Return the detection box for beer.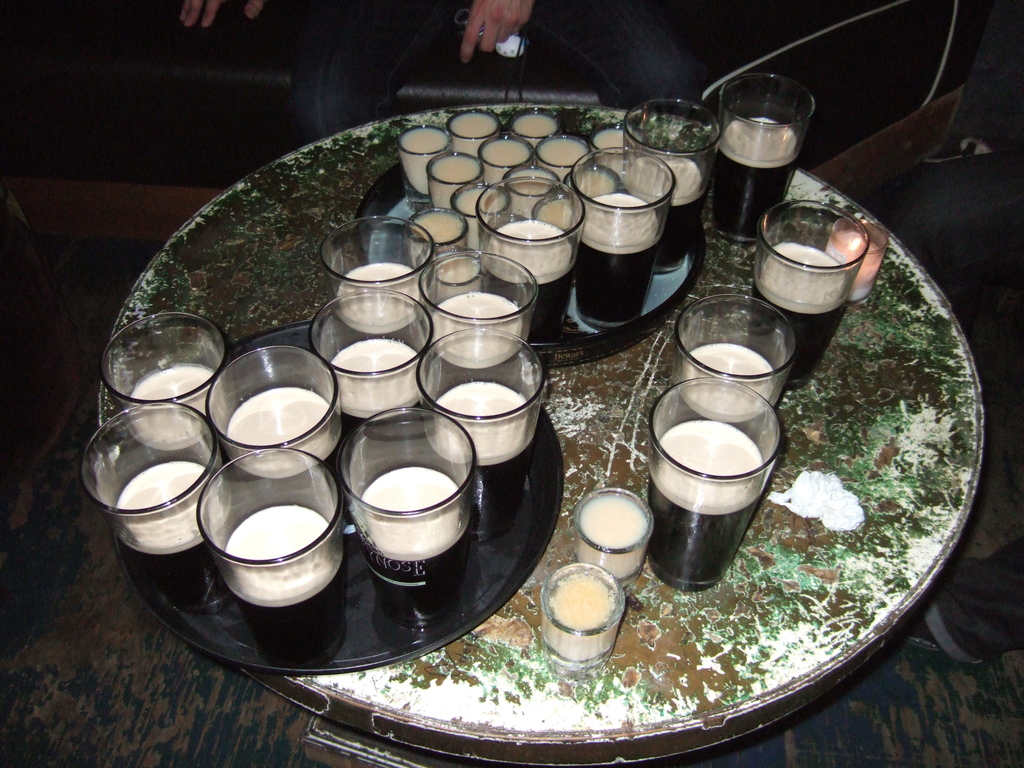
{"left": 658, "top": 363, "right": 769, "bottom": 600}.
